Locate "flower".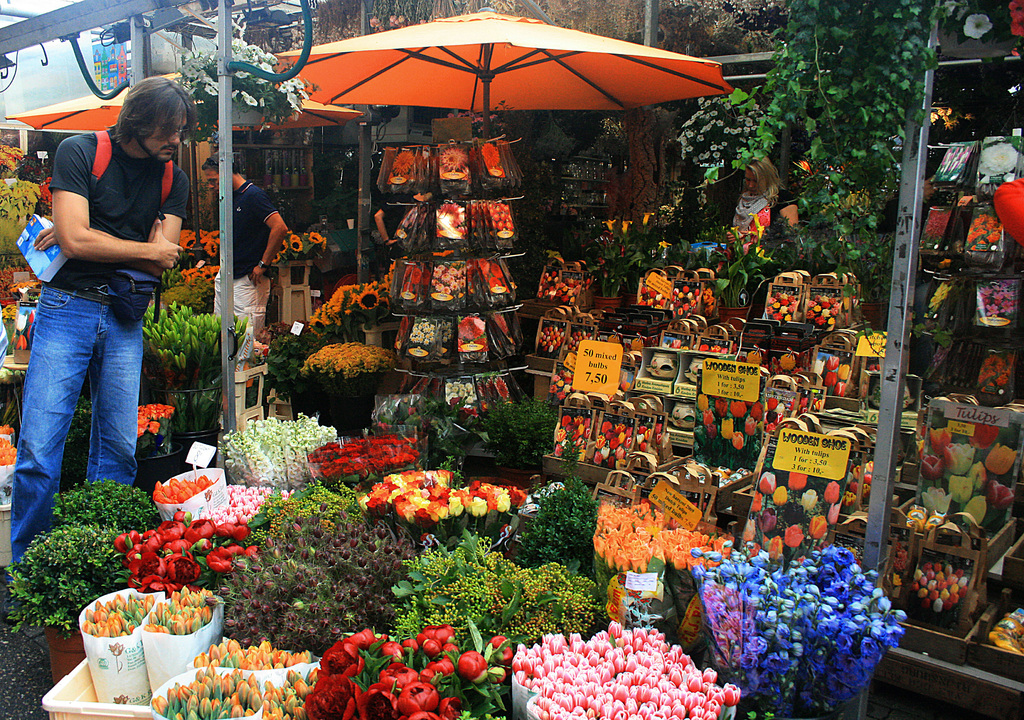
Bounding box: box(14, 334, 28, 350).
